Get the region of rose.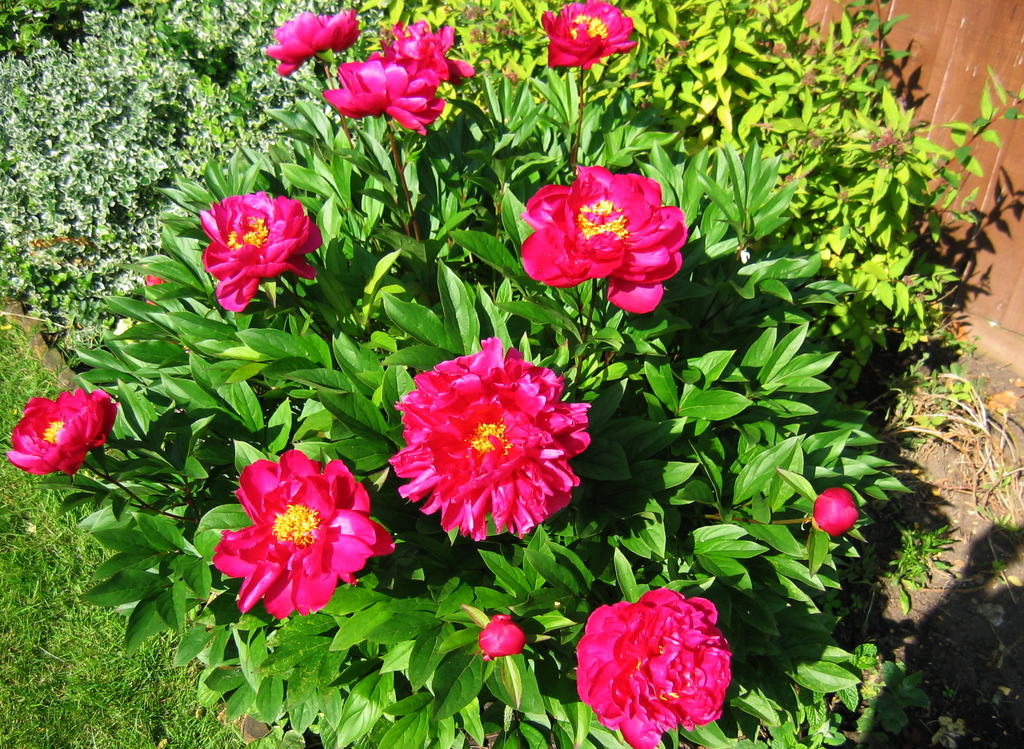
520 163 686 317.
